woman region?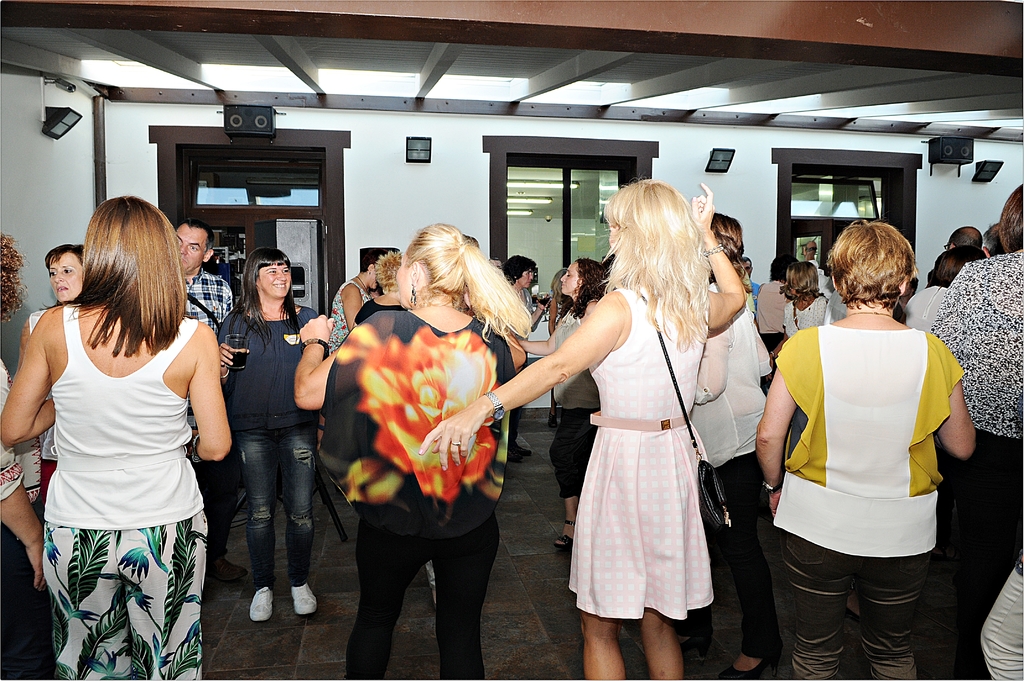
Rect(326, 249, 391, 491)
